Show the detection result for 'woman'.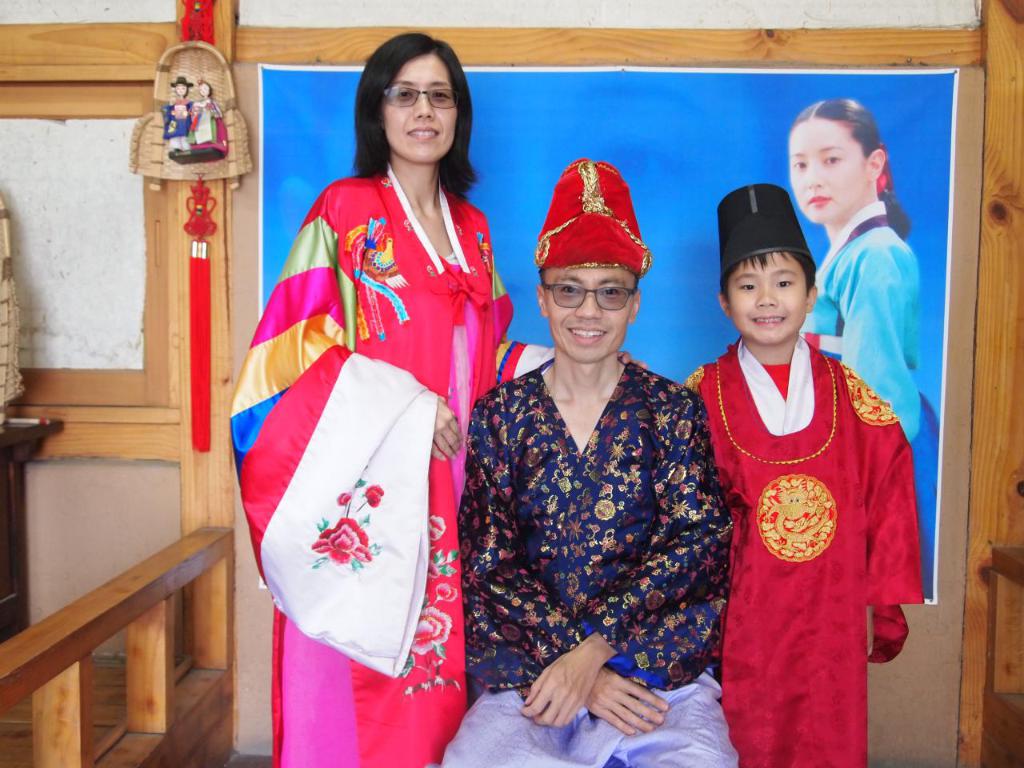
x1=227, y1=21, x2=566, y2=767.
